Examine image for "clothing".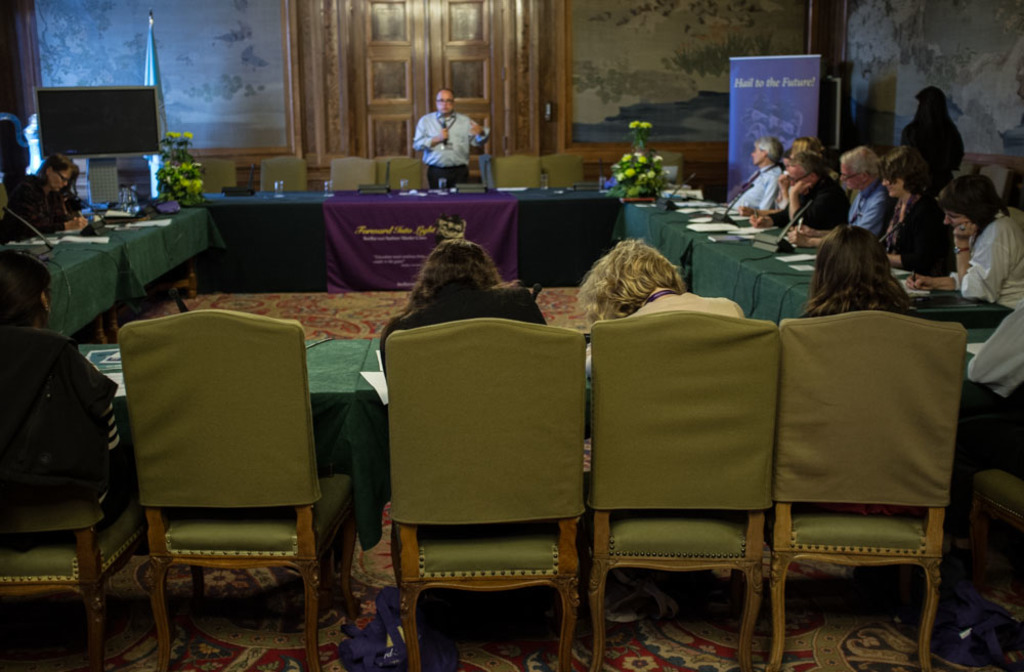
Examination result: pyautogui.locateOnScreen(385, 282, 559, 434).
